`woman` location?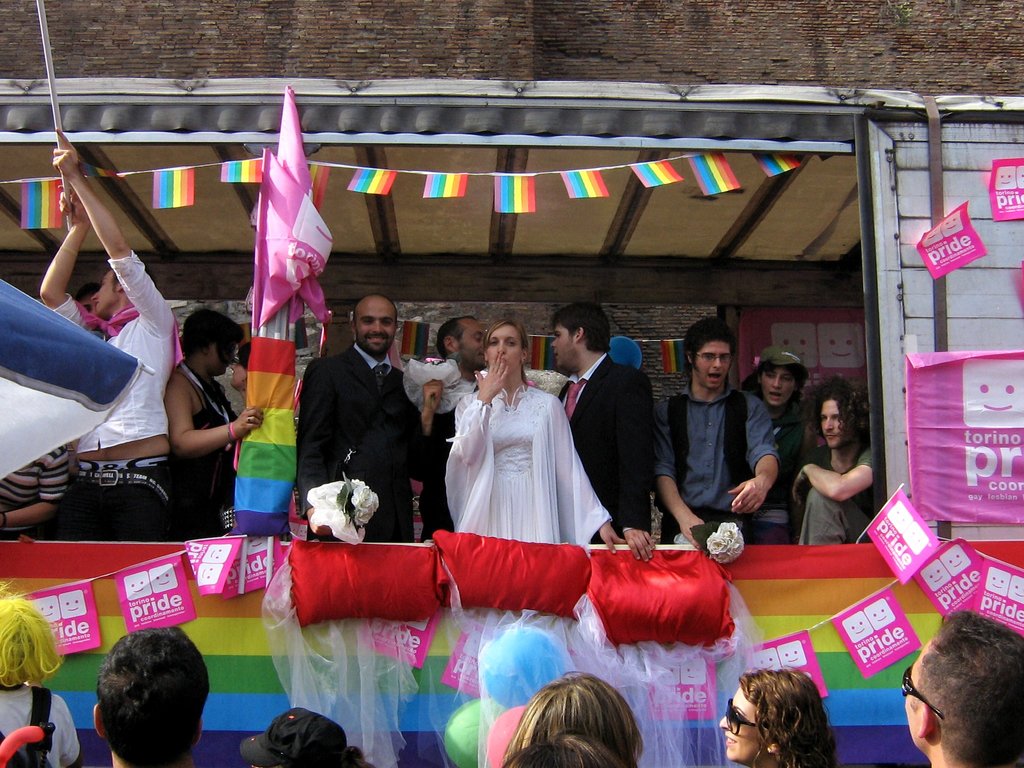
<bbox>719, 658, 838, 767</bbox>
